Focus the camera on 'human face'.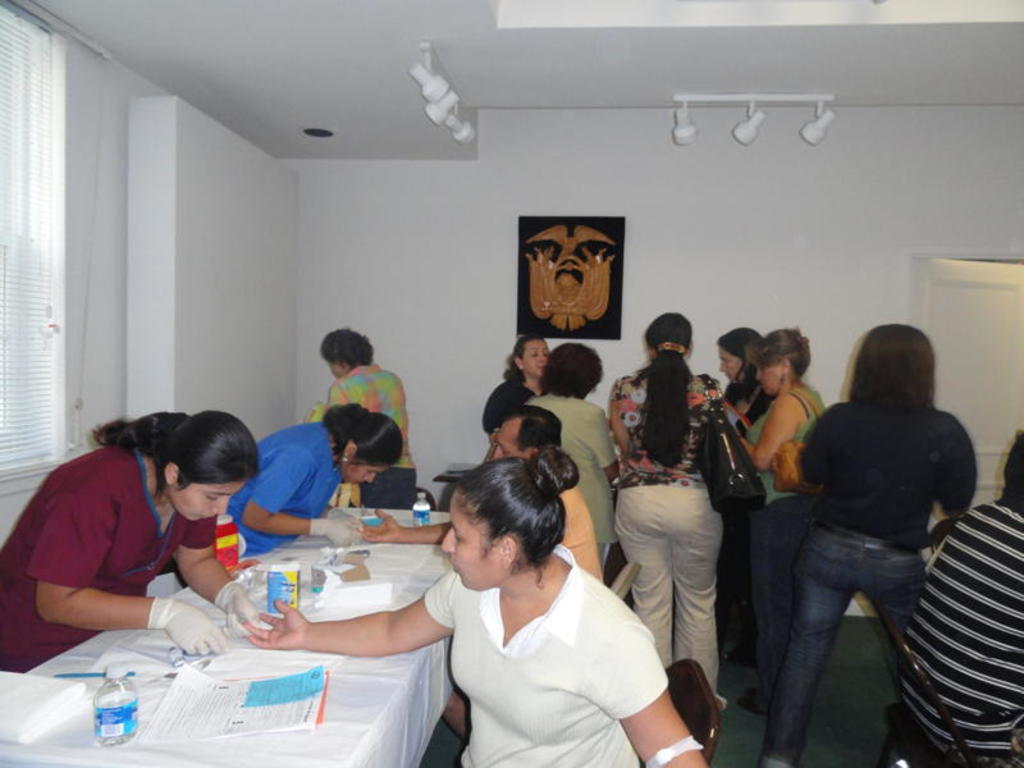
Focus region: detection(517, 342, 548, 383).
